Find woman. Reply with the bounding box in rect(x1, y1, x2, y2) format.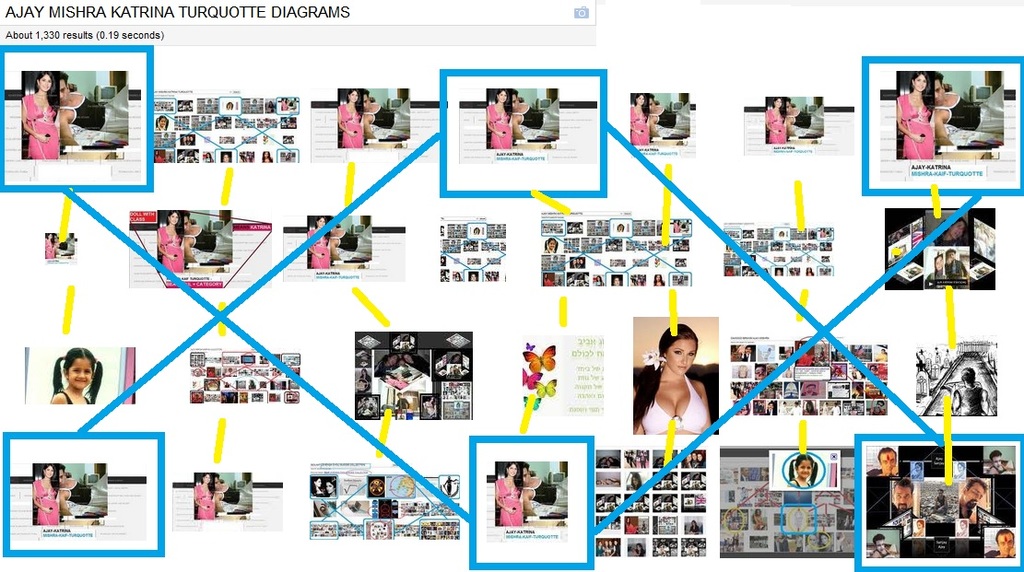
rect(339, 92, 363, 147).
